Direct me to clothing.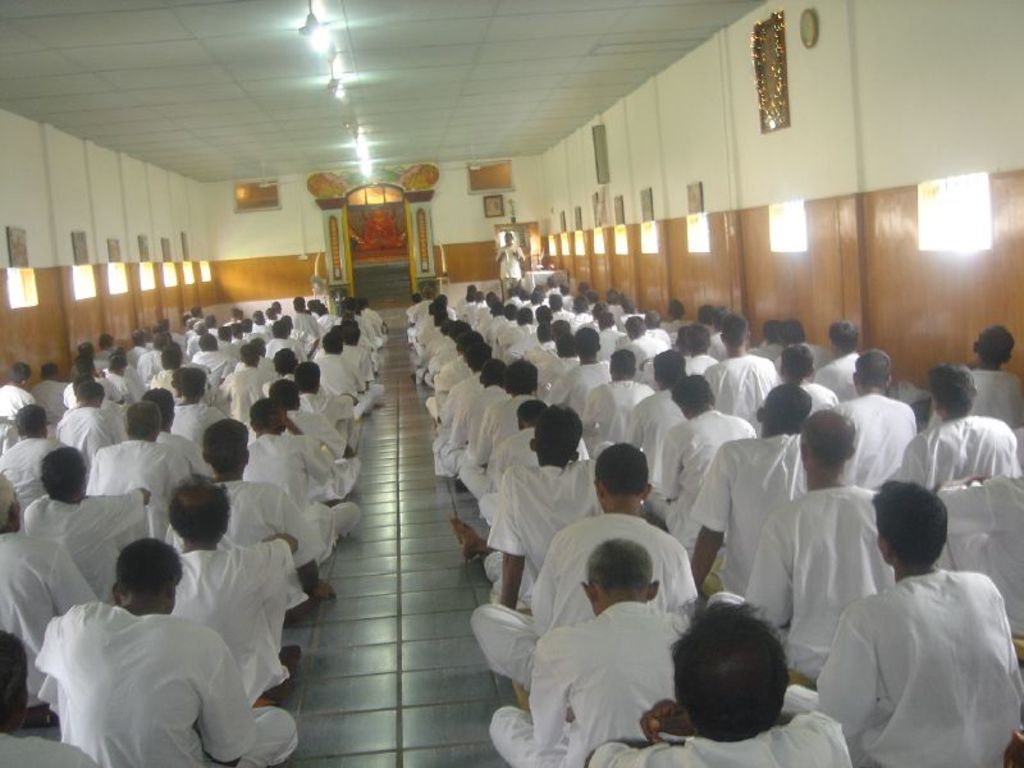
Direction: bbox=[238, 407, 360, 494].
